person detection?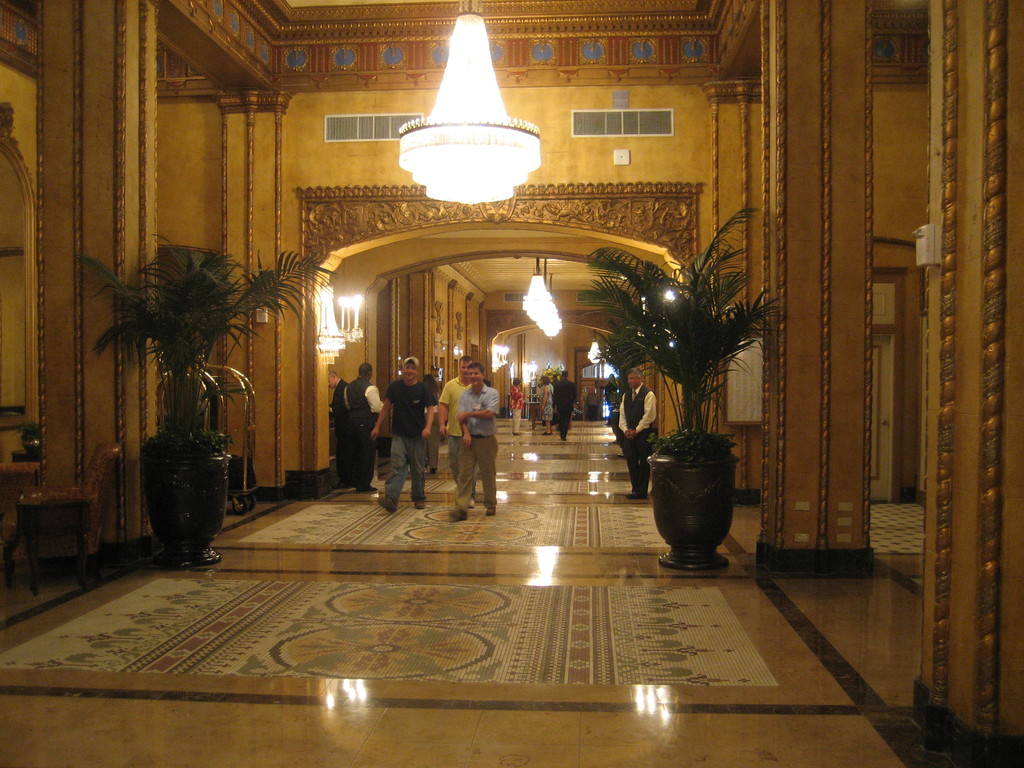
detection(620, 371, 655, 499)
